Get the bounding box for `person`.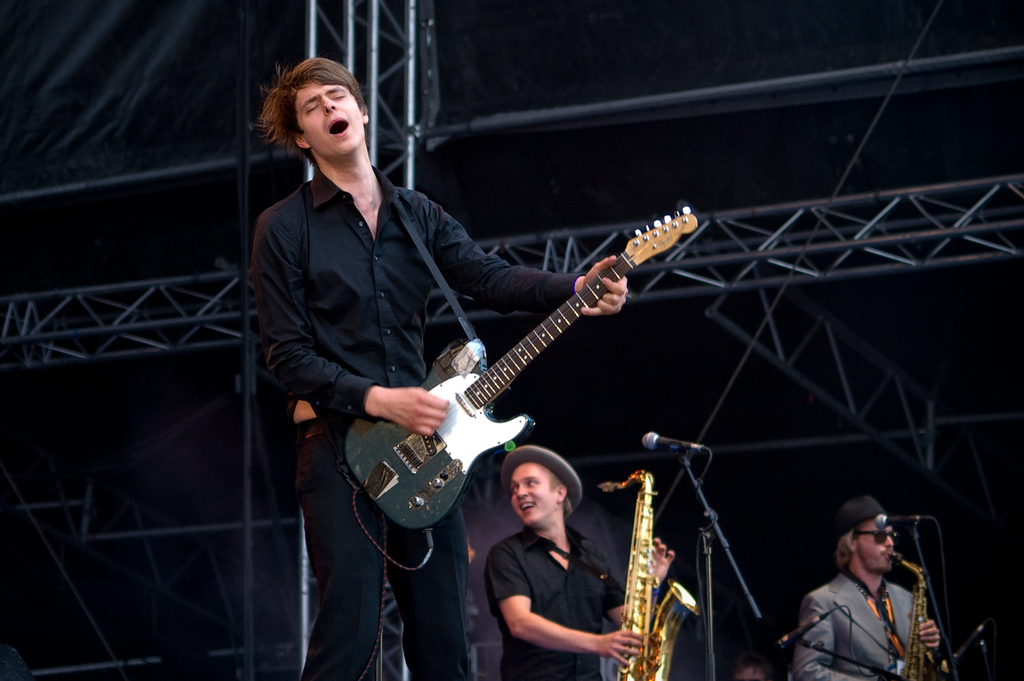
BBox(252, 49, 634, 680).
